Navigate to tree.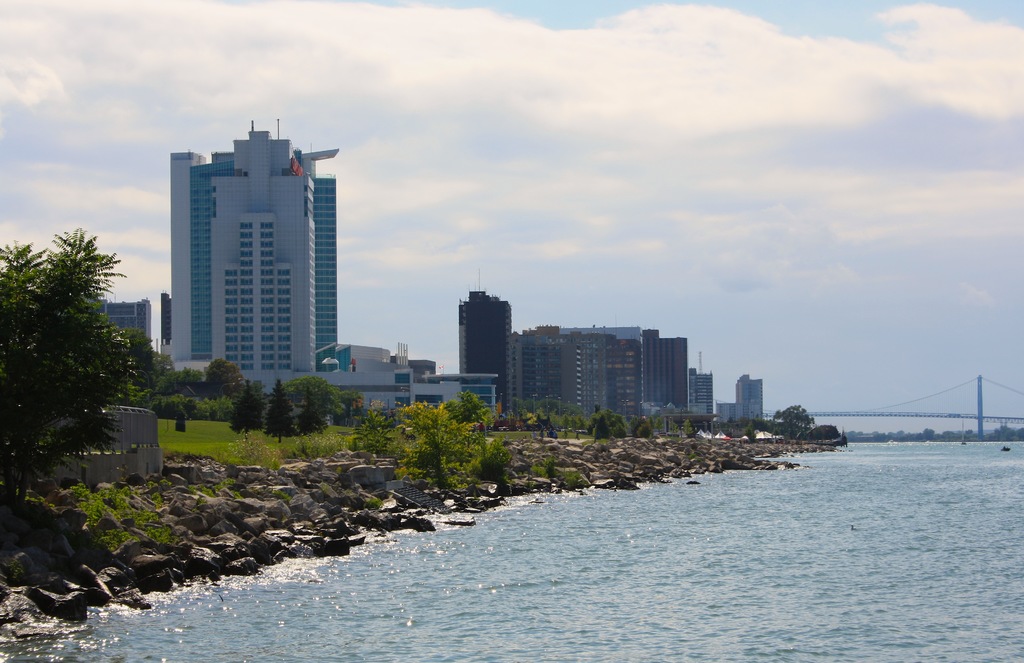
Navigation target: 156 389 239 420.
